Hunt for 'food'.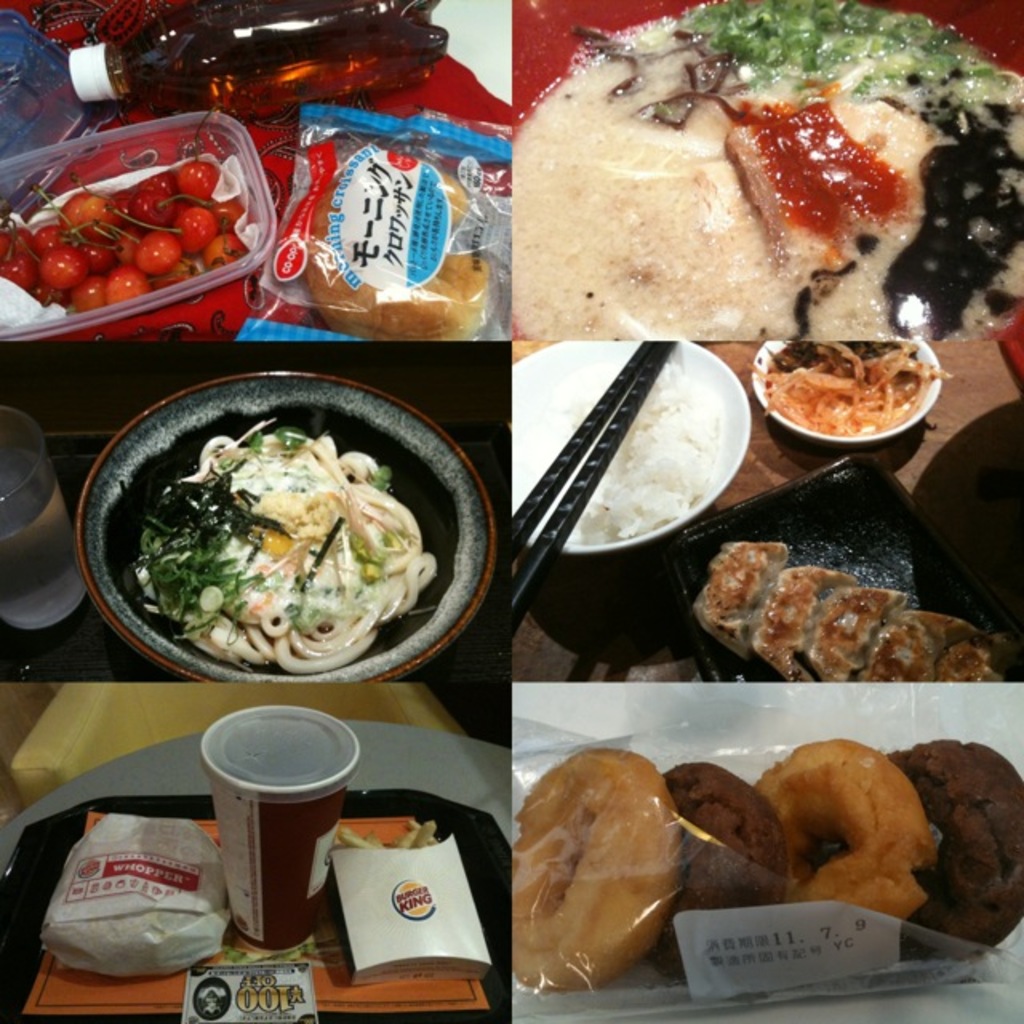
Hunted down at {"left": 938, "top": 640, "right": 1008, "bottom": 680}.
